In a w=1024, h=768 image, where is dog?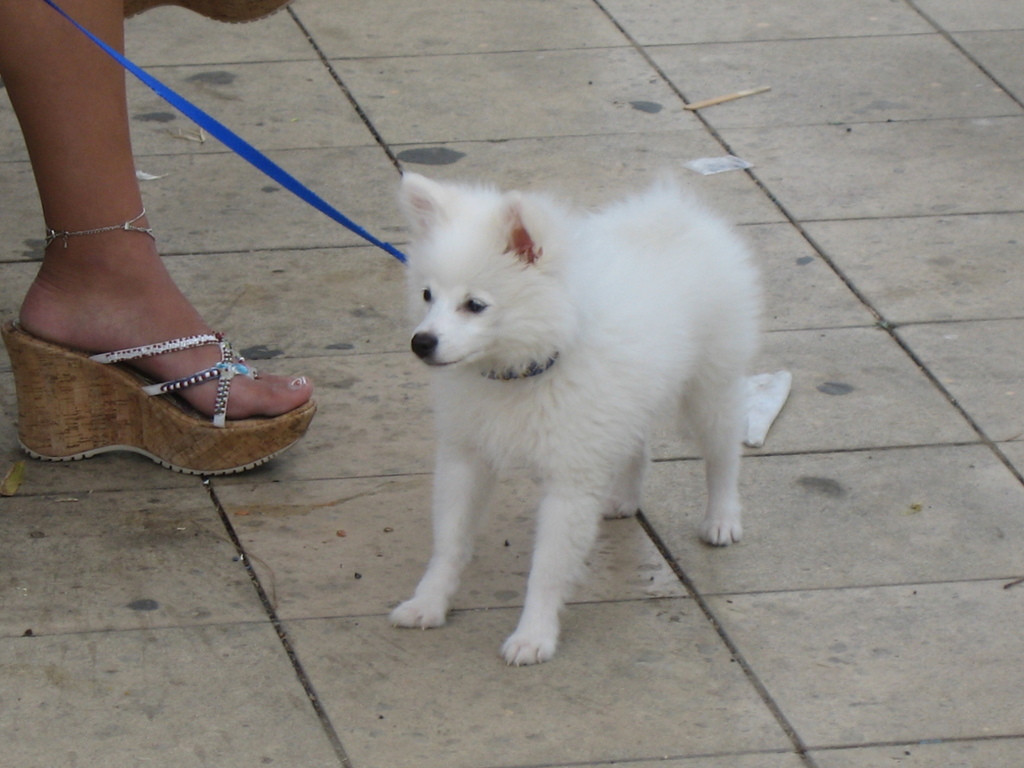
bbox(387, 172, 769, 669).
